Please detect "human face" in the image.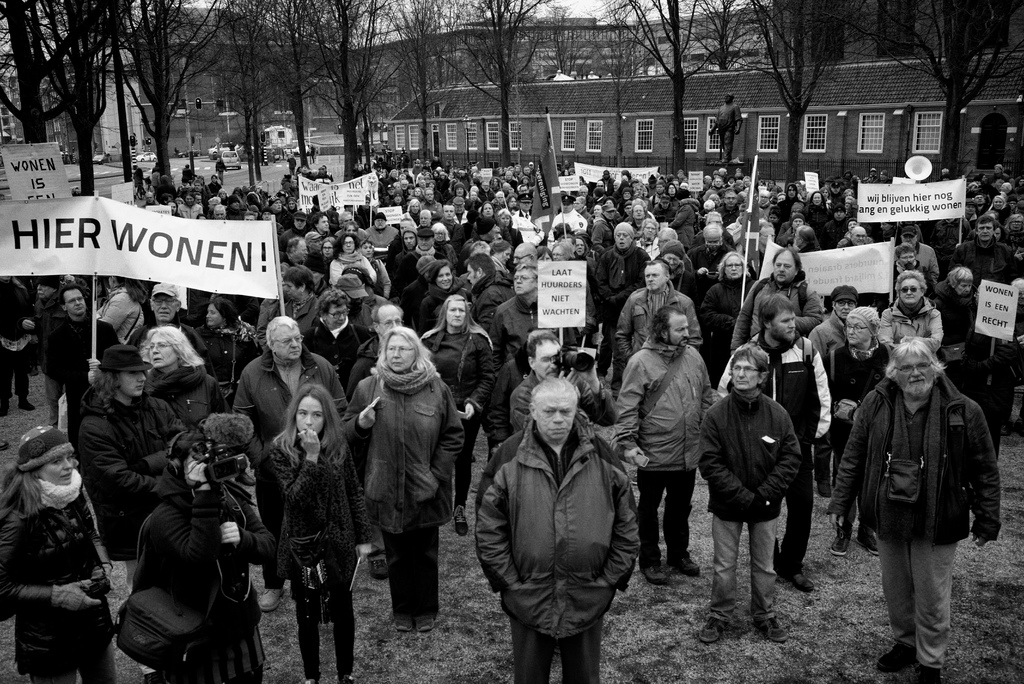
pyautogui.locateOnScreen(774, 252, 796, 283).
